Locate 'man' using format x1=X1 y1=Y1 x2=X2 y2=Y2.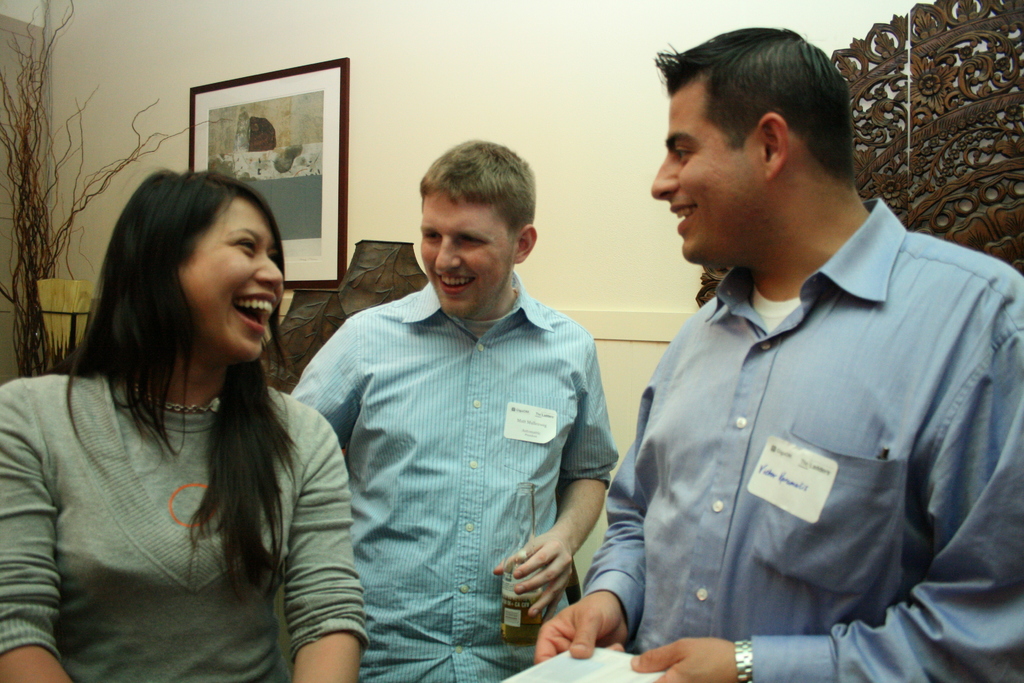
x1=291 y1=134 x2=615 y2=682.
